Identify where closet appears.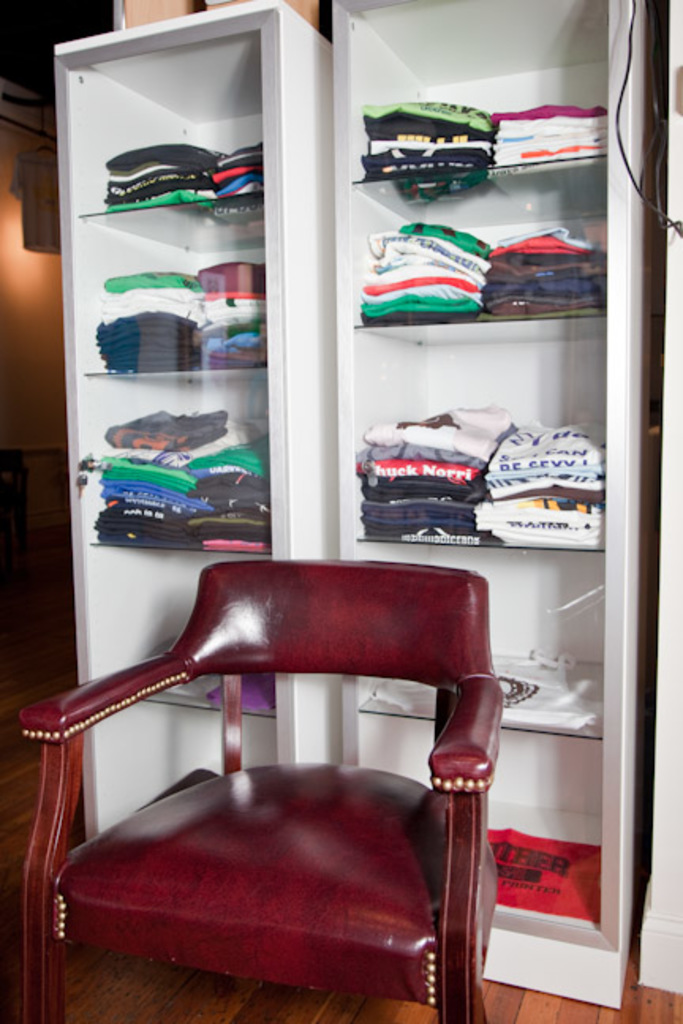
Appears at bbox=[47, 0, 349, 841].
